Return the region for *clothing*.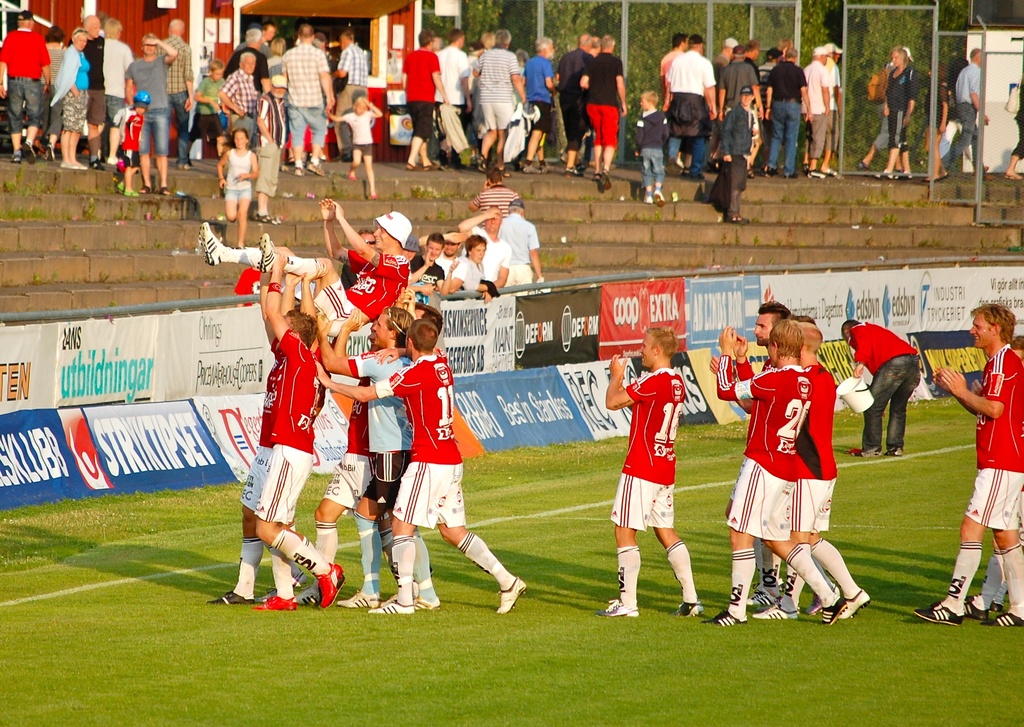
<region>449, 105, 470, 136</region>.
